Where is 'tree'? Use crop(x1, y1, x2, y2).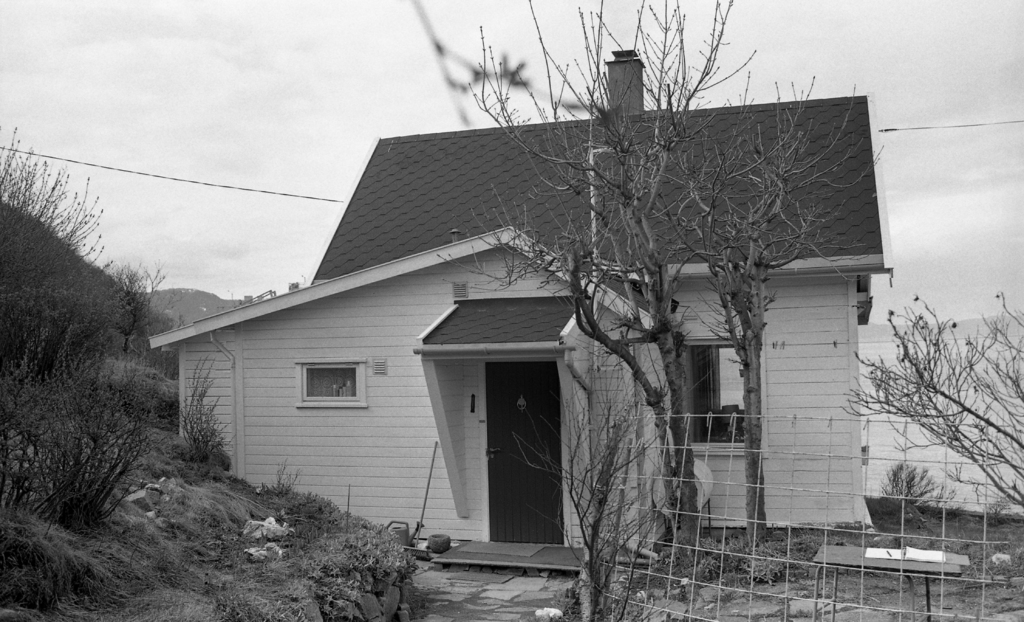
crop(419, 0, 885, 548).
